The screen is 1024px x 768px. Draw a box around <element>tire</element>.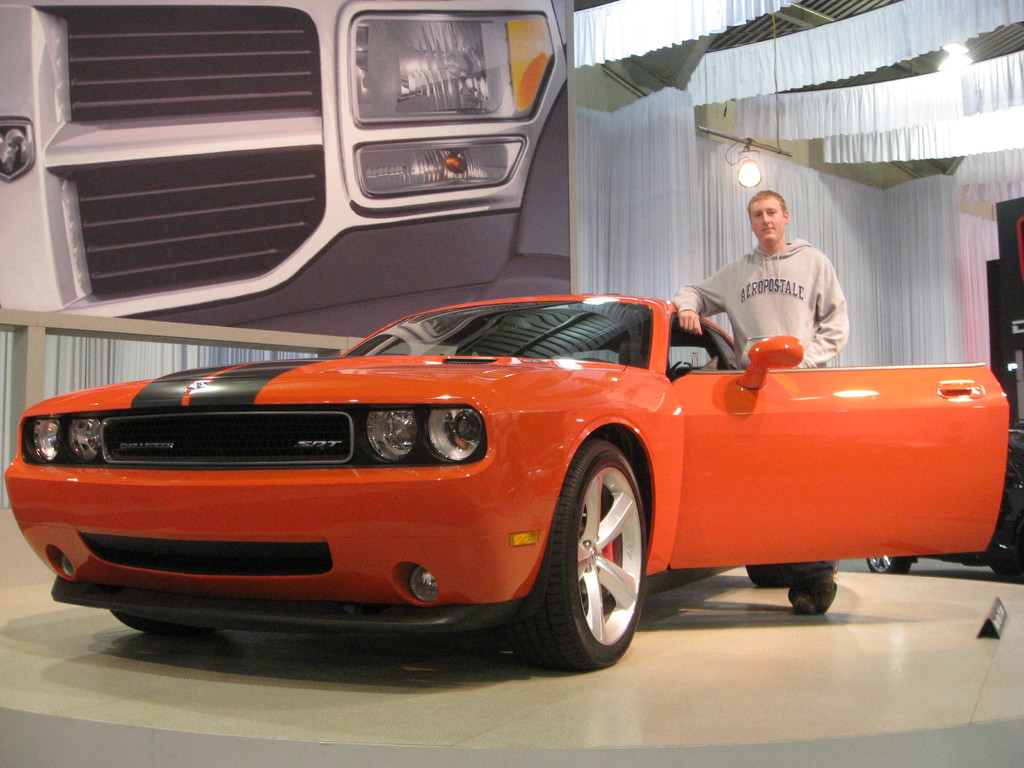
detection(525, 443, 656, 681).
